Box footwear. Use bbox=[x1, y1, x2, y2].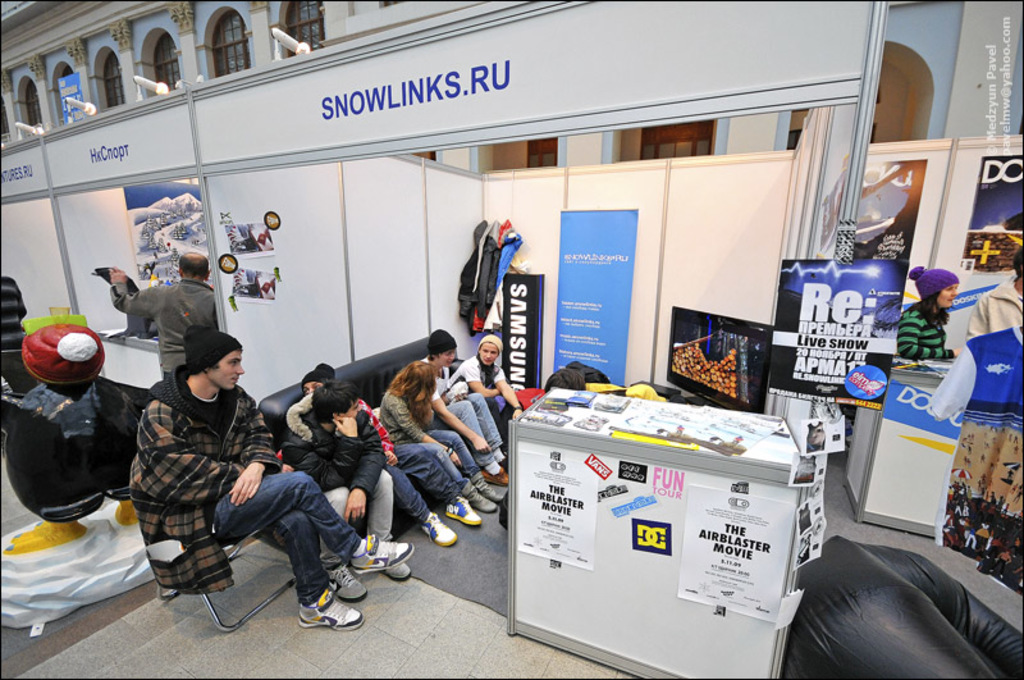
bbox=[325, 565, 364, 604].
